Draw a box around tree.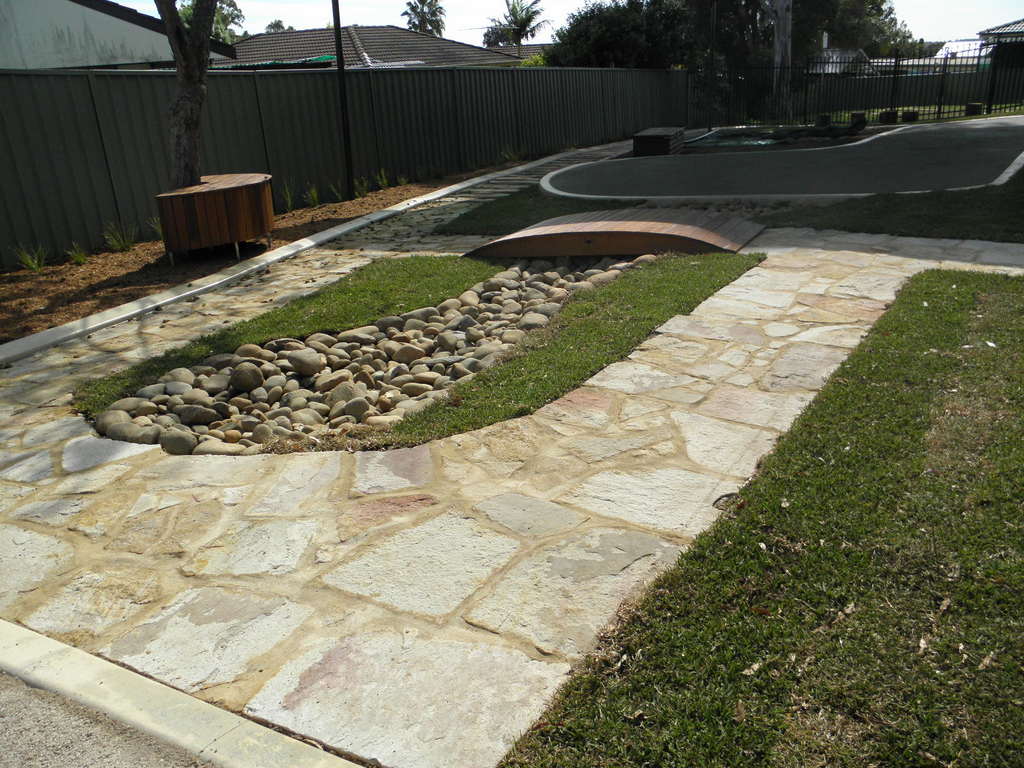
detection(801, 0, 915, 57).
